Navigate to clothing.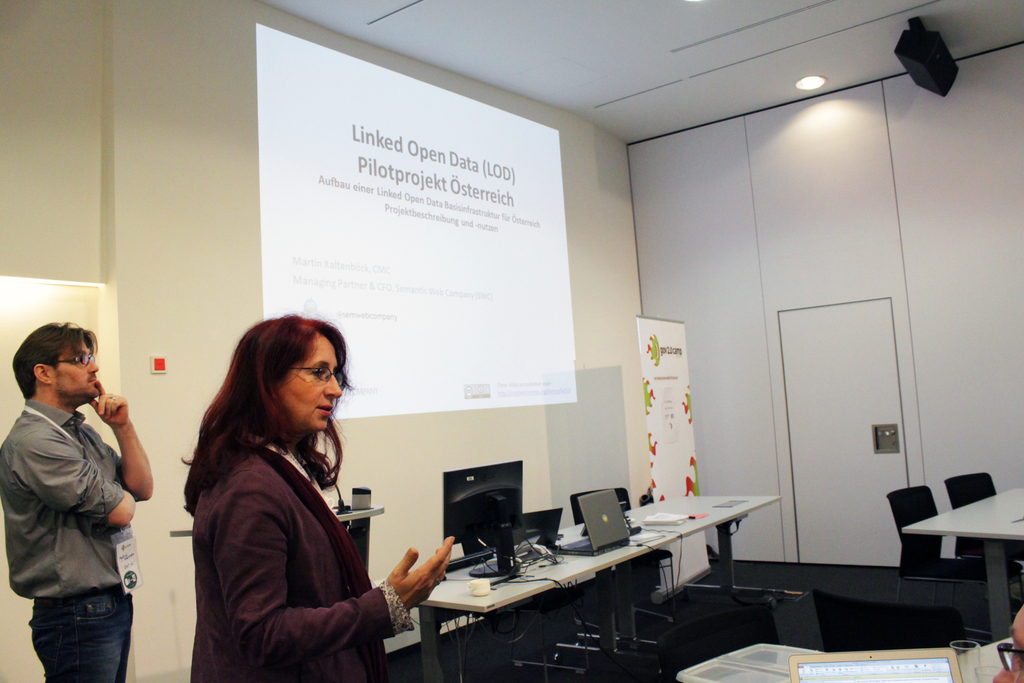
Navigation target: box=[8, 399, 134, 682].
